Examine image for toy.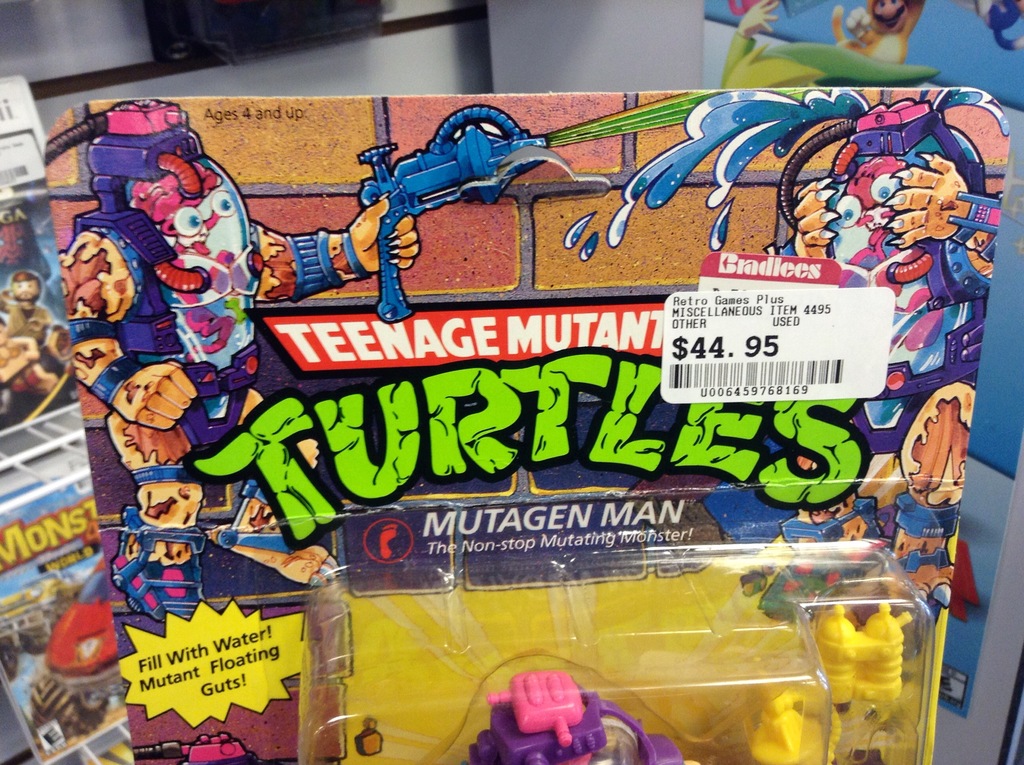
Examination result: (x1=750, y1=601, x2=936, y2=764).
